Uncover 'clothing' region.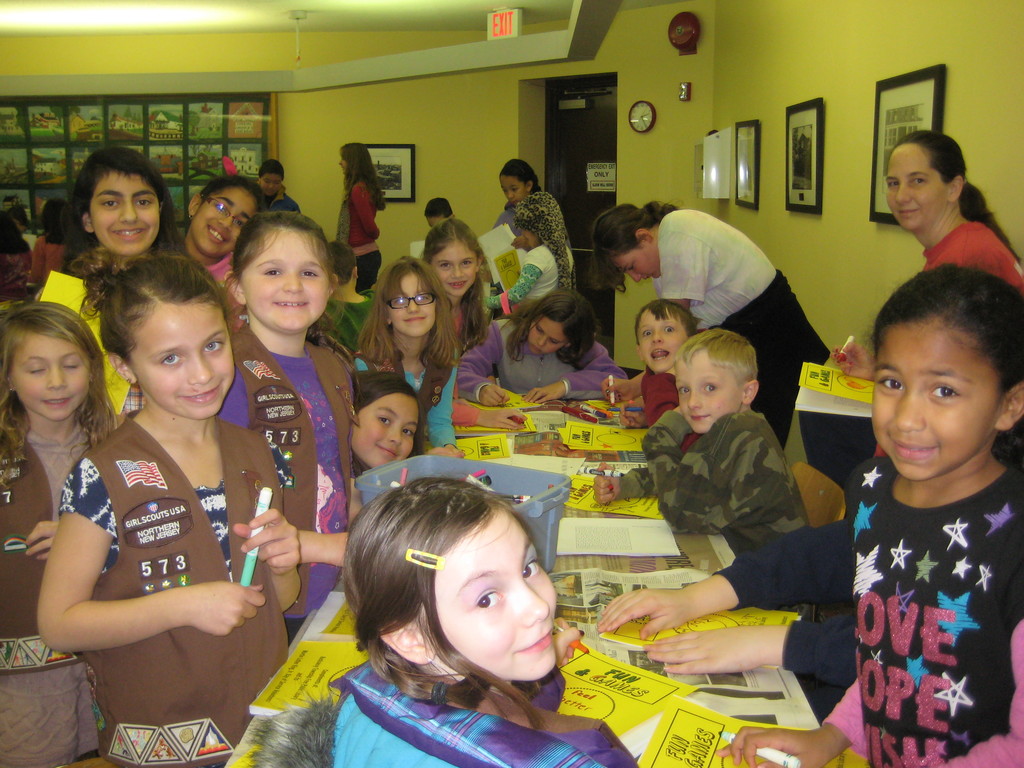
Uncovered: <box>716,451,879,715</box>.
